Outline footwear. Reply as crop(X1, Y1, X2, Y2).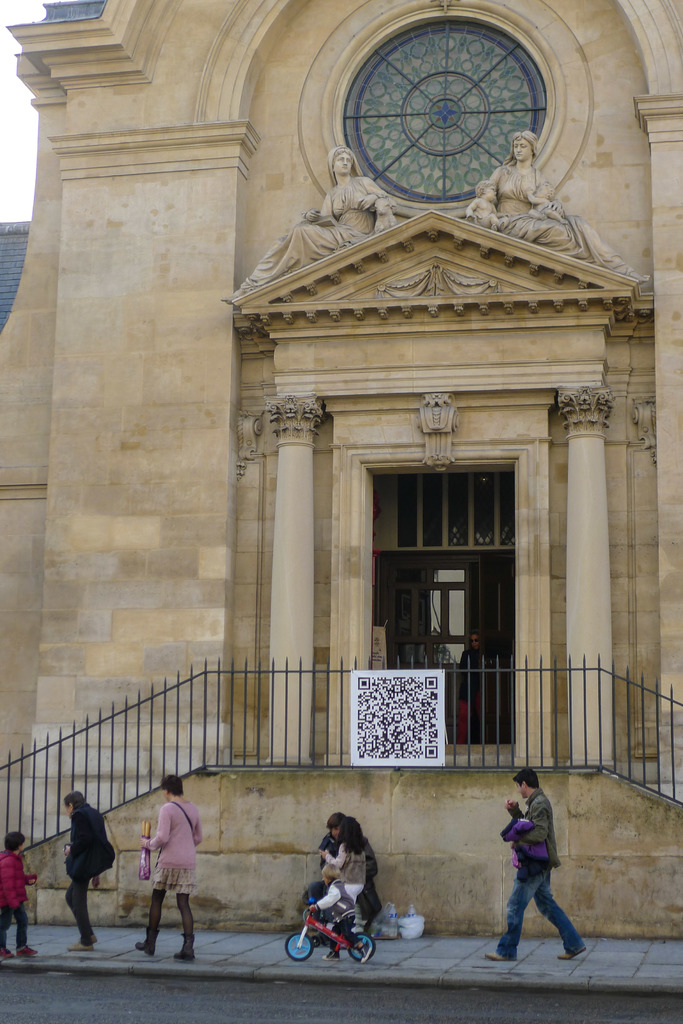
crop(68, 939, 96, 953).
